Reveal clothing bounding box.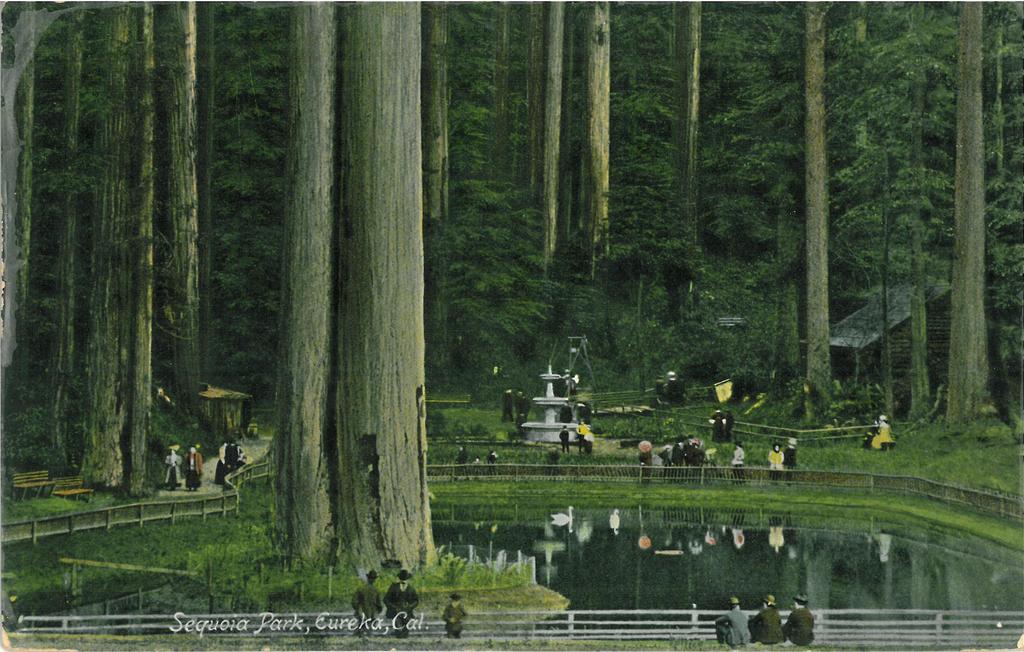
Revealed: Rect(441, 604, 467, 638).
